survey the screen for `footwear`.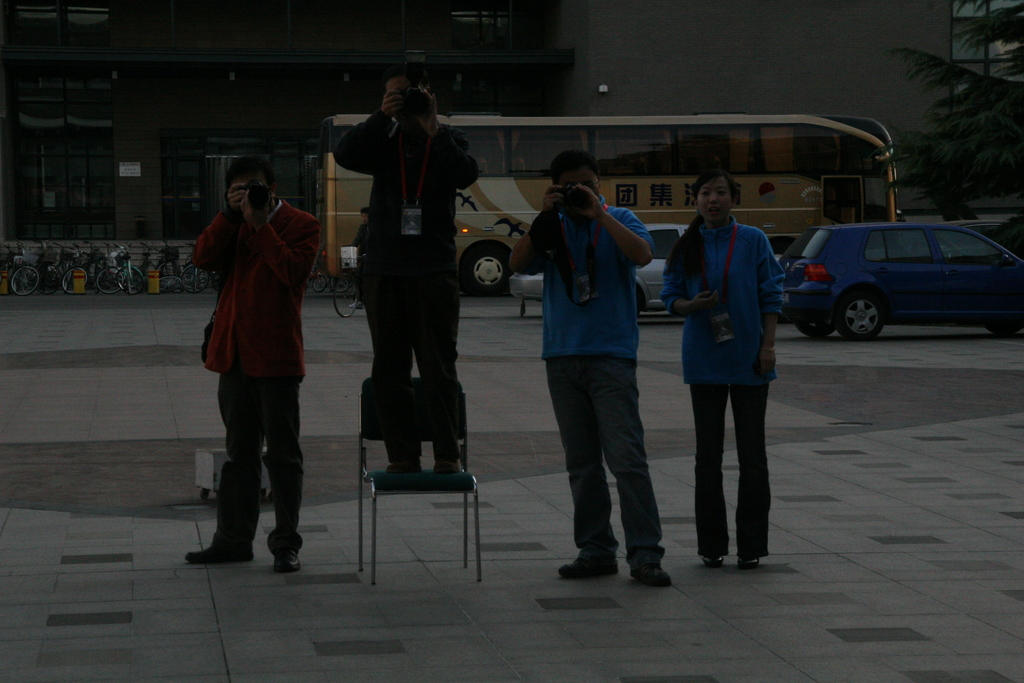
Survey found: detection(180, 539, 264, 561).
